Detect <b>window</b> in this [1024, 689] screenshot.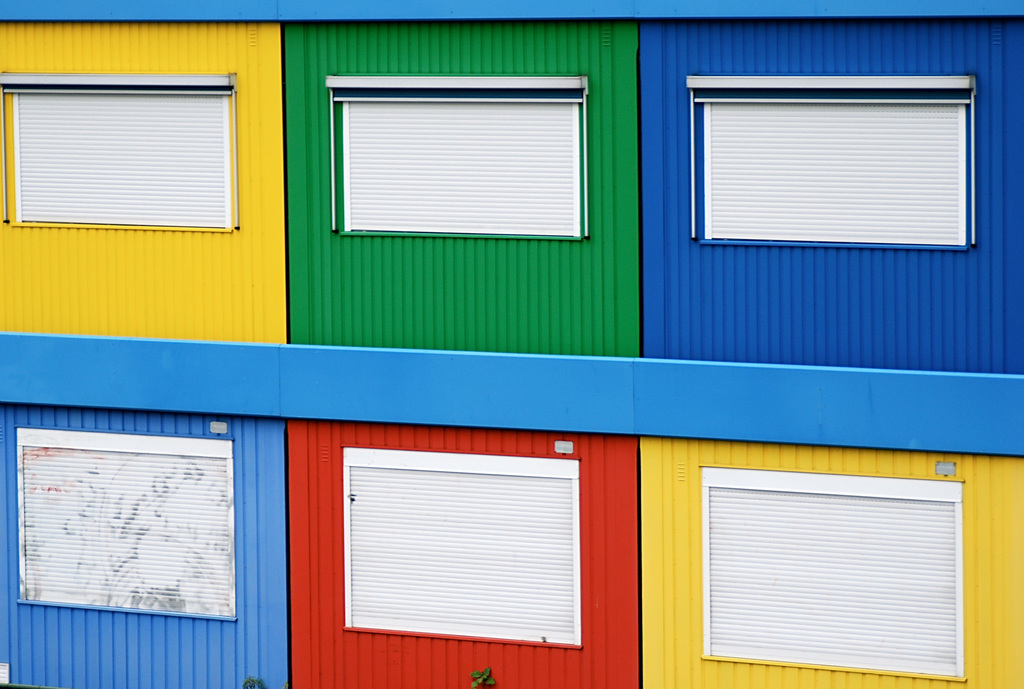
Detection: (x1=0, y1=73, x2=237, y2=234).
